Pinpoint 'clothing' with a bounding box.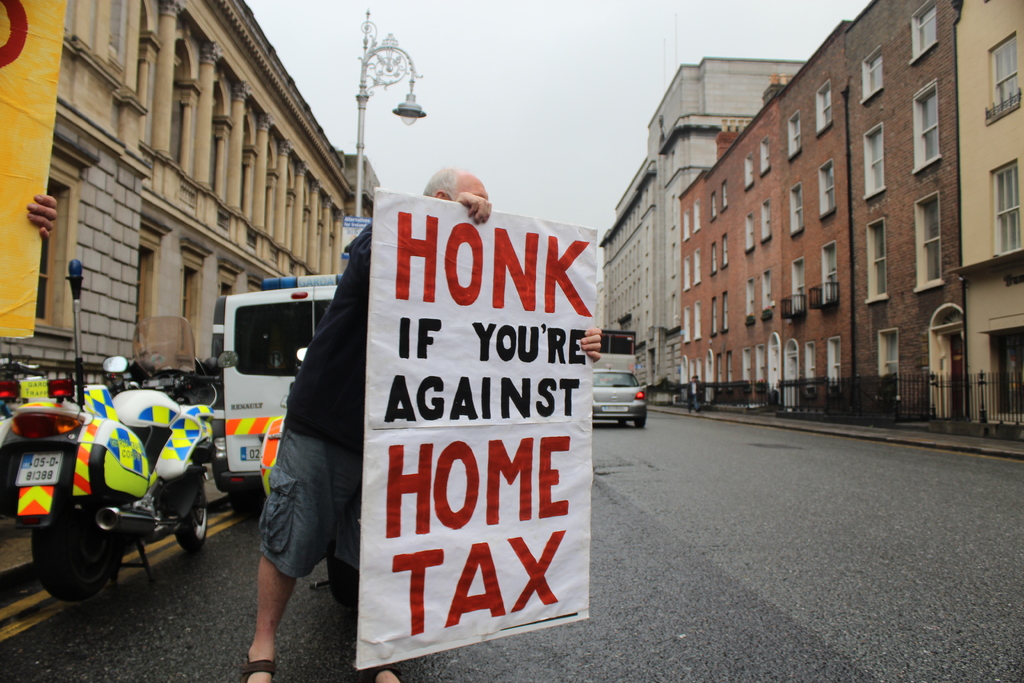
BBox(259, 226, 374, 584).
